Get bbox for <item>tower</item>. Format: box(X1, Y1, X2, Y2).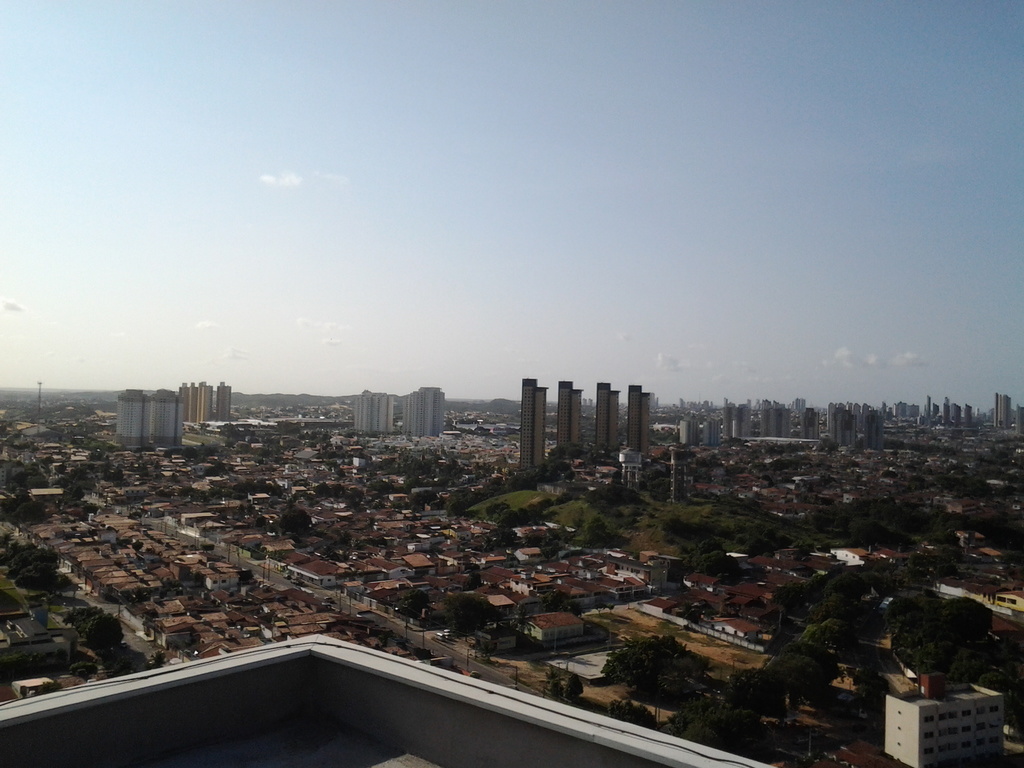
box(348, 387, 397, 437).
